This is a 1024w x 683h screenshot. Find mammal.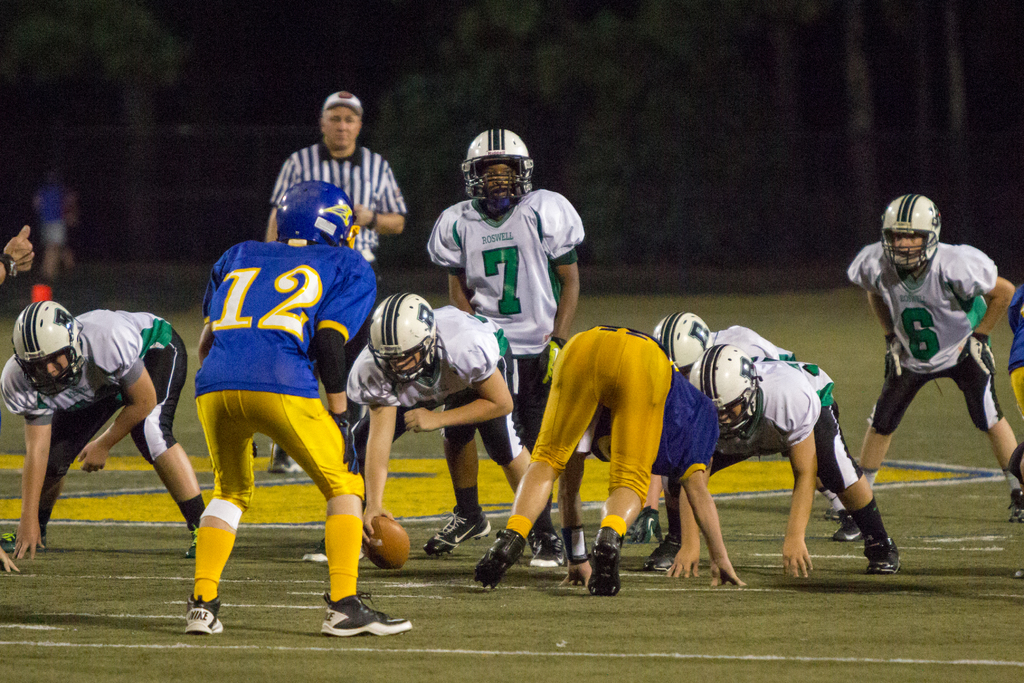
Bounding box: bbox=(472, 321, 745, 595).
